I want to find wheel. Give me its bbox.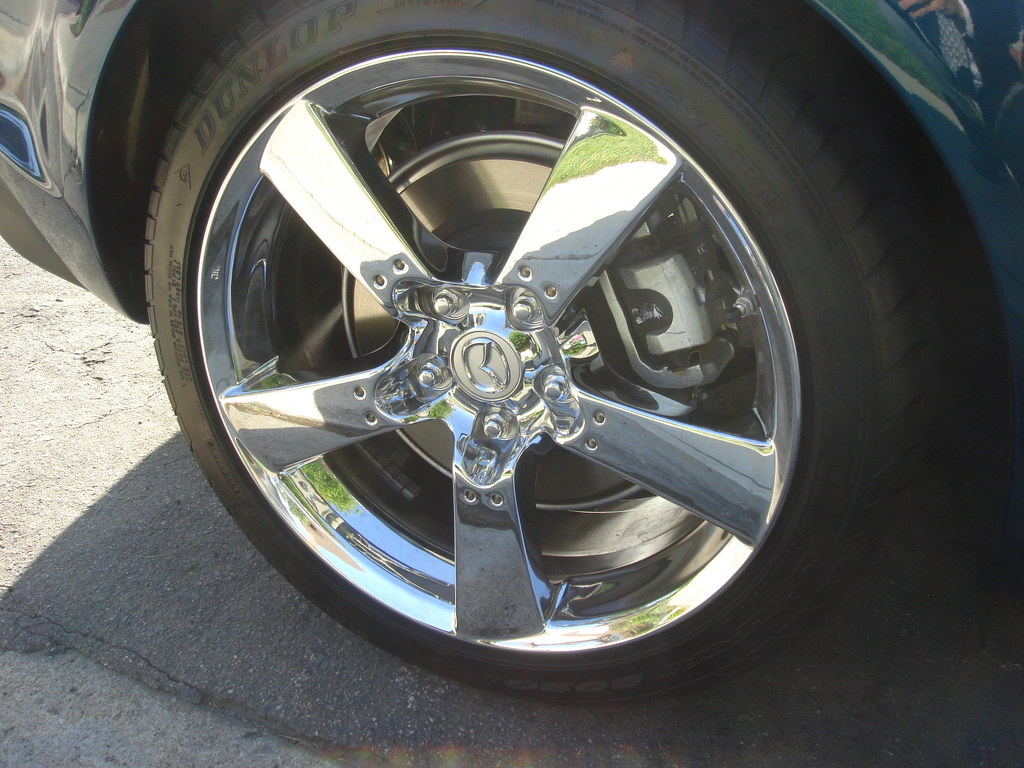
region(140, 0, 1001, 700).
